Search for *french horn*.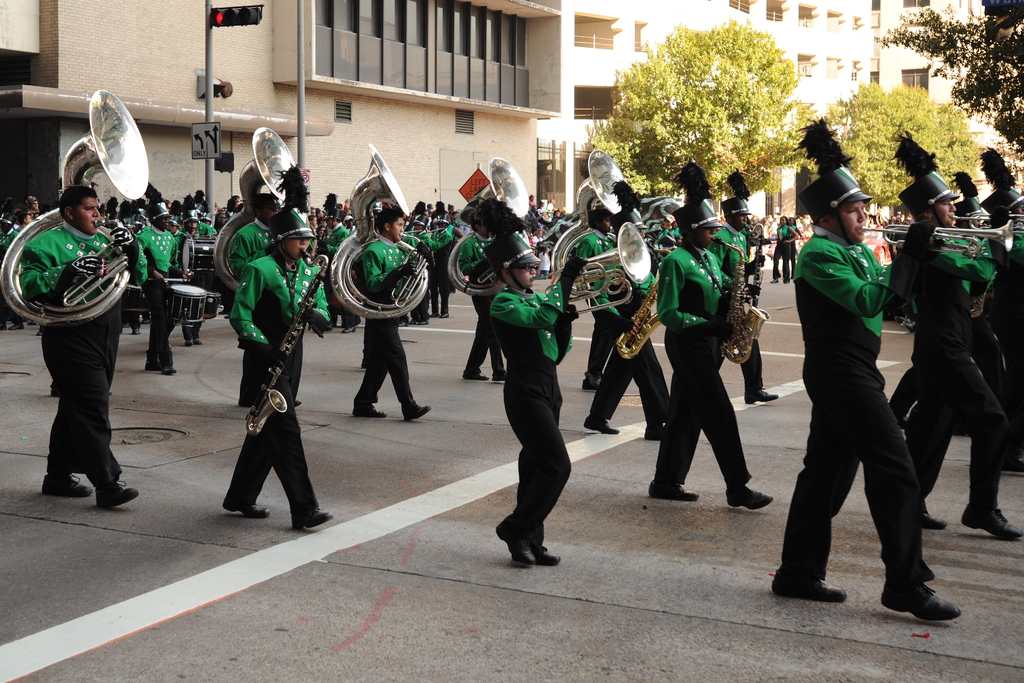
Found at pyautogui.locateOnScreen(531, 217, 655, 324).
